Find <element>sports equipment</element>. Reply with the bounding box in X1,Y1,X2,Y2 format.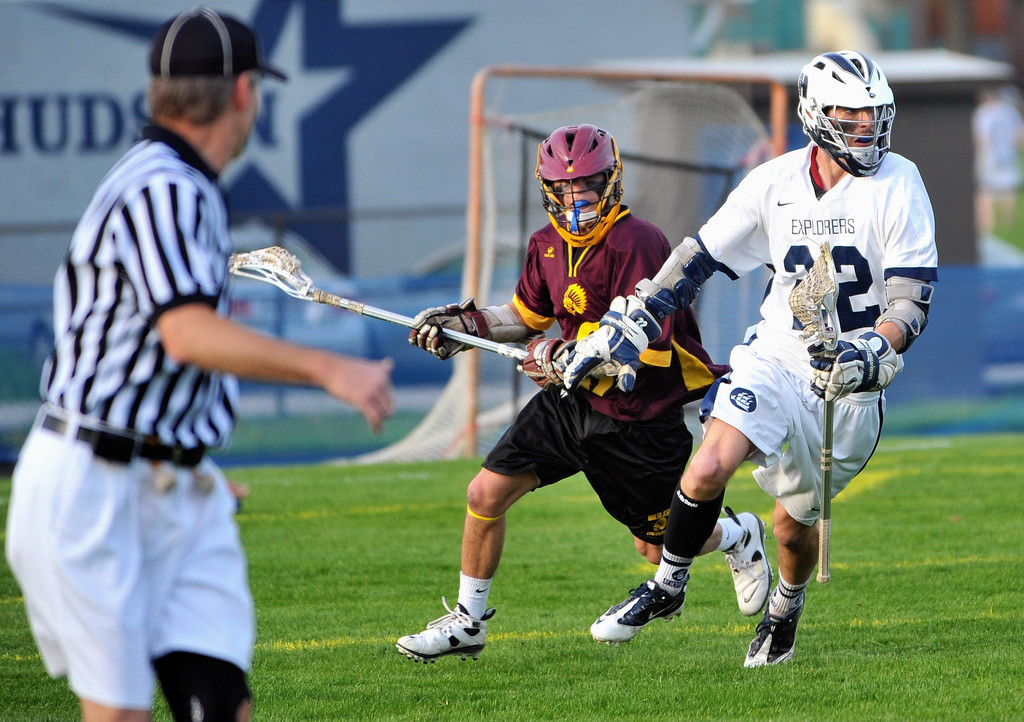
531,122,627,252.
